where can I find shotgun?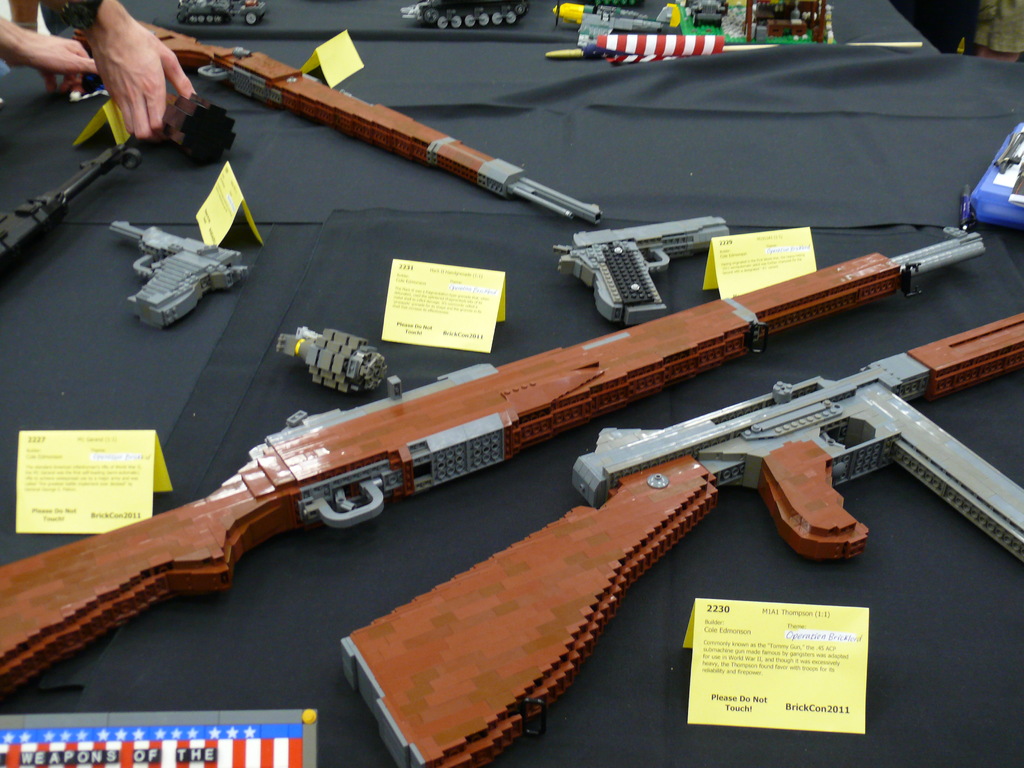
You can find it at (550,214,731,325).
